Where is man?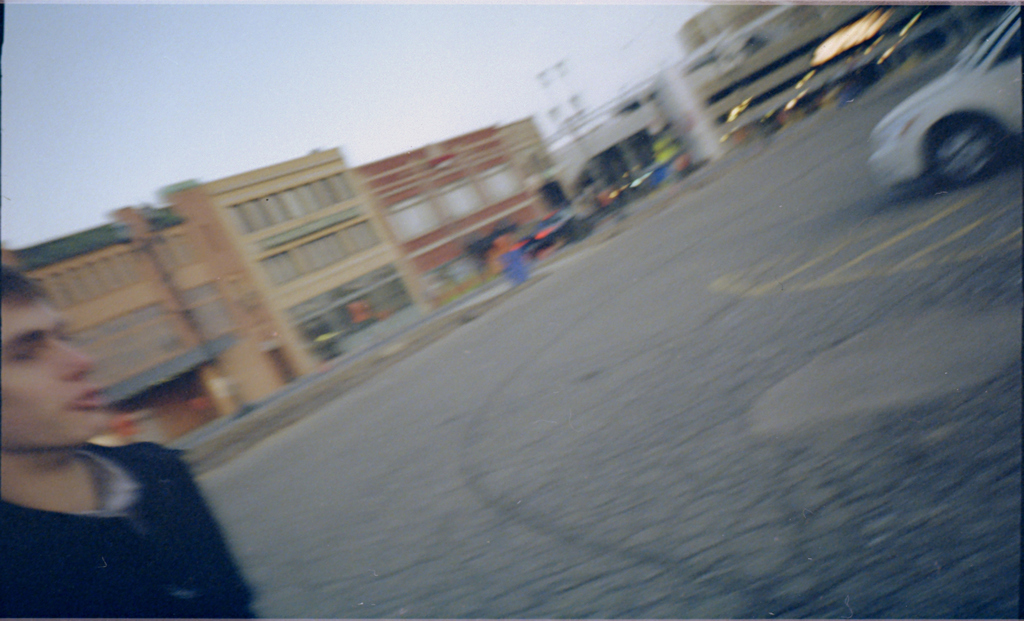
[x1=0, y1=282, x2=246, y2=606].
